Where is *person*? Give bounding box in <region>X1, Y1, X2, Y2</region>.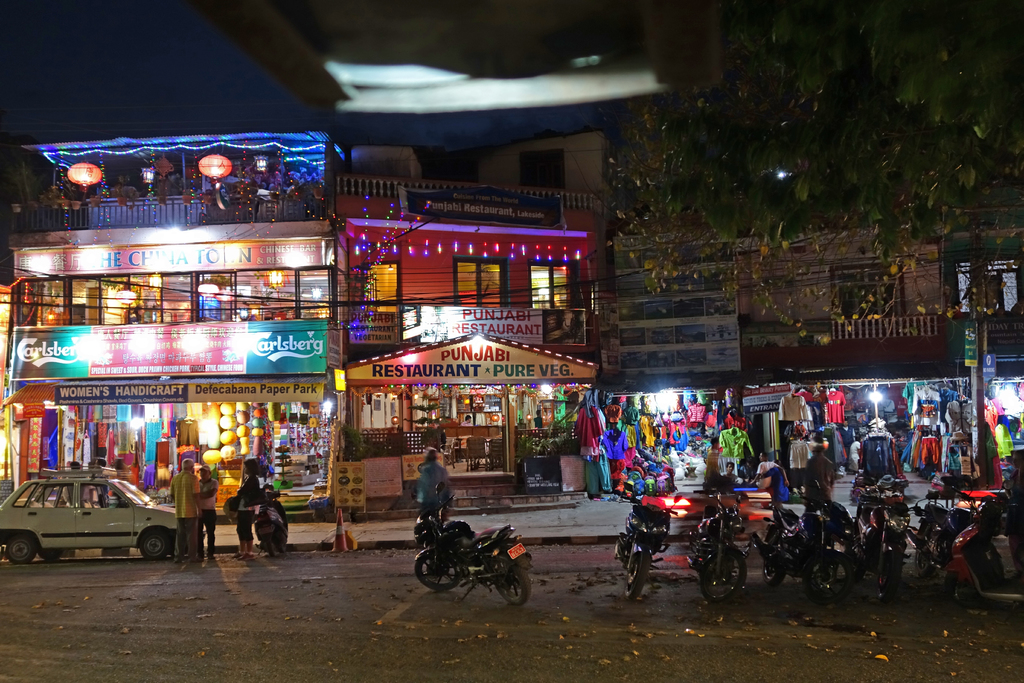
<region>234, 456, 263, 562</region>.
